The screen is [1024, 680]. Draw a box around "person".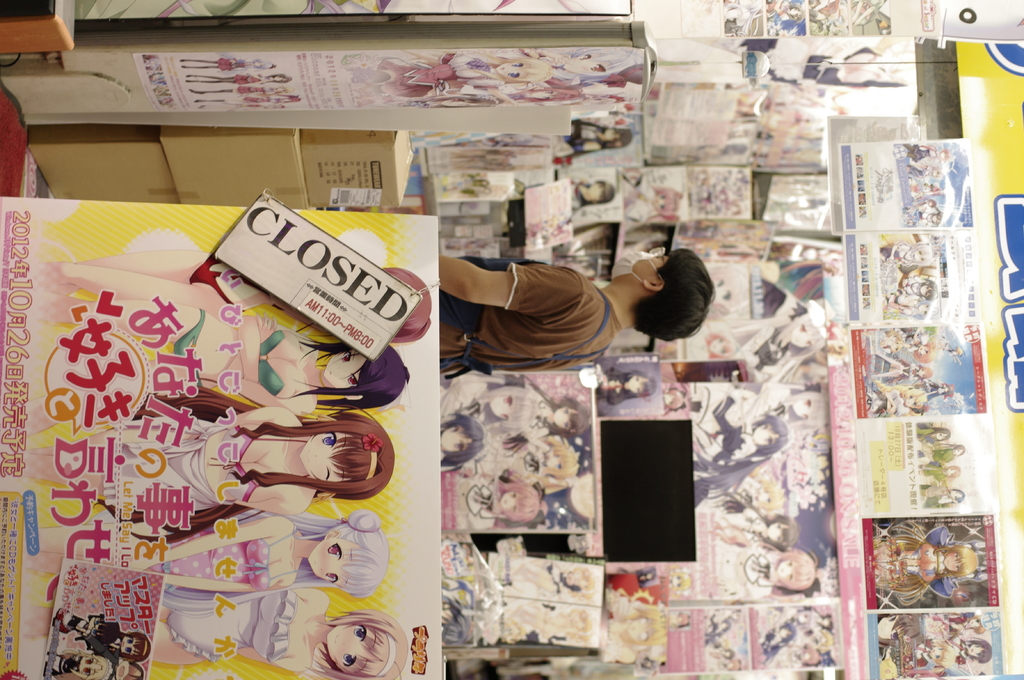
l=18, t=379, r=395, b=542.
